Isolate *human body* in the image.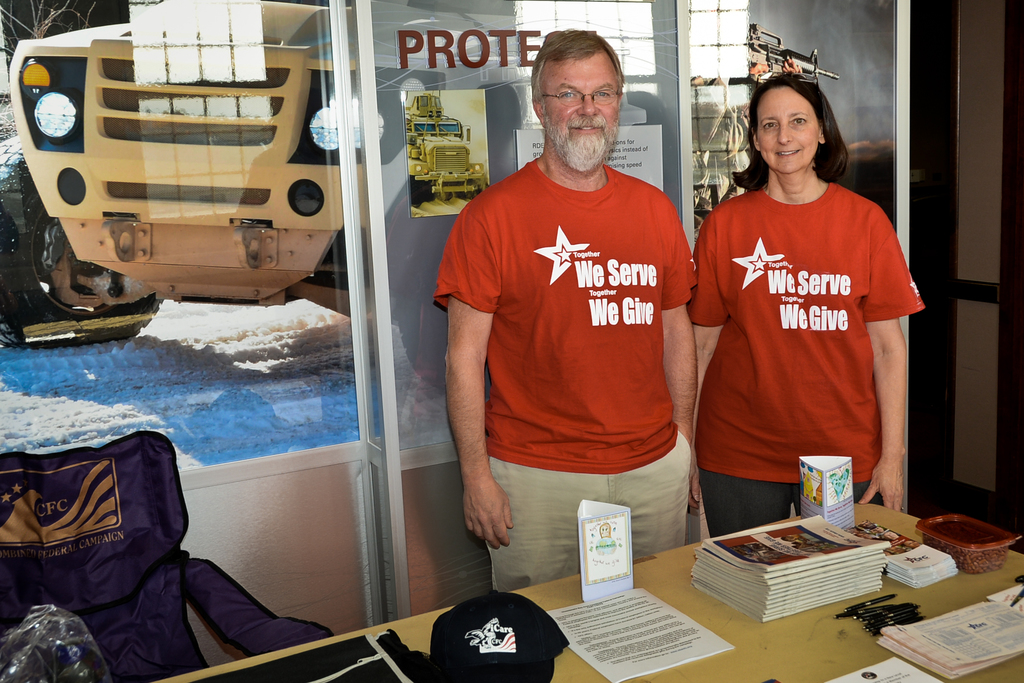
Isolated region: l=689, t=75, r=924, b=536.
